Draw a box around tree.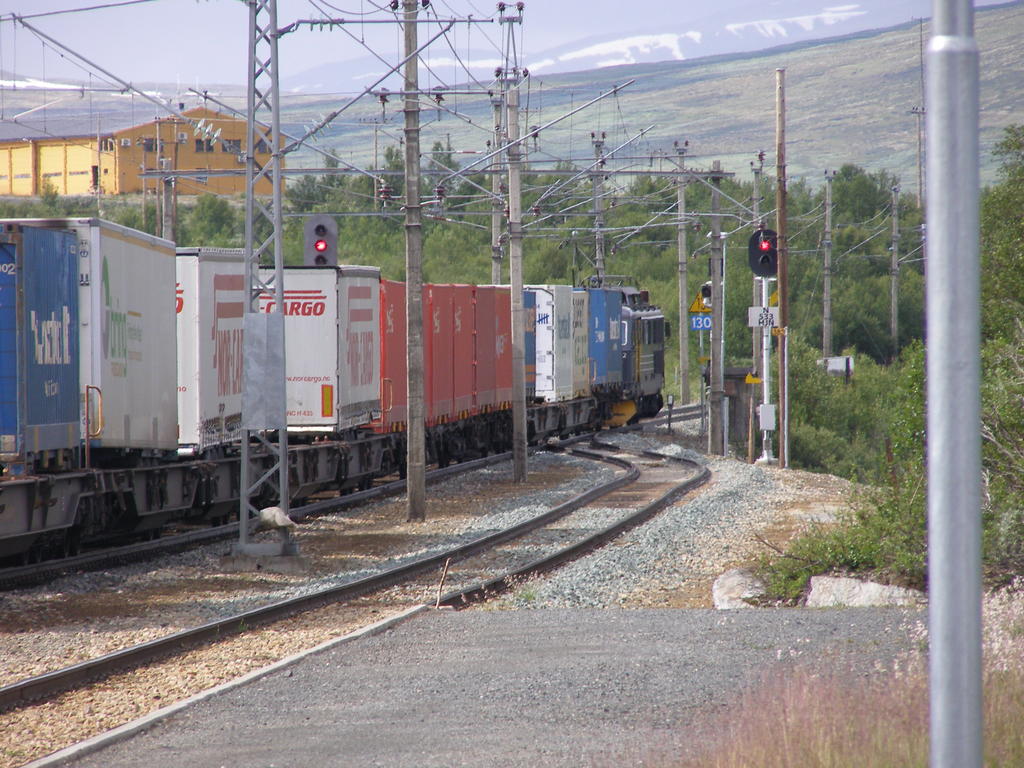
BBox(187, 189, 236, 245).
